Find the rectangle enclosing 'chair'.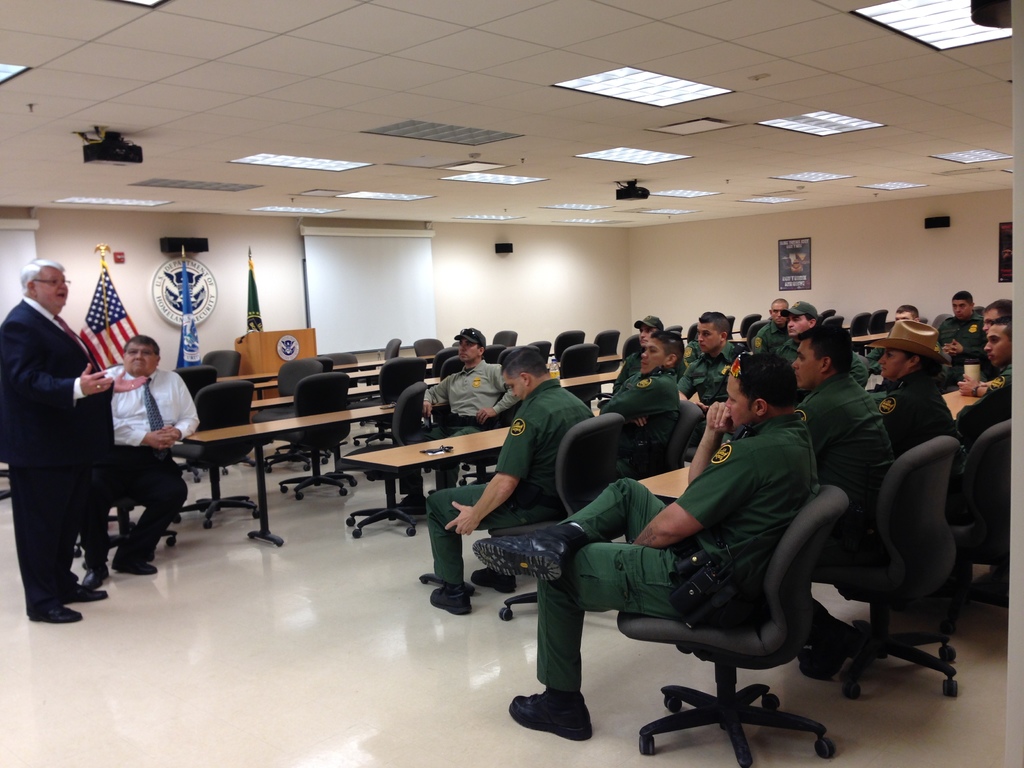
625/336/641/358.
